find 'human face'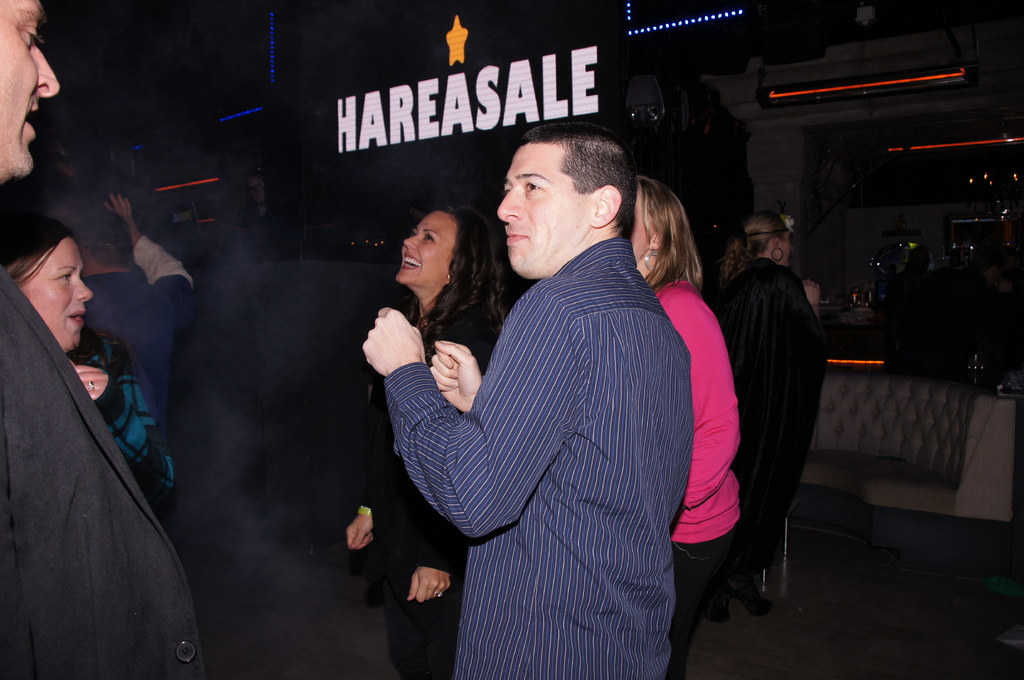
[0,0,61,177]
